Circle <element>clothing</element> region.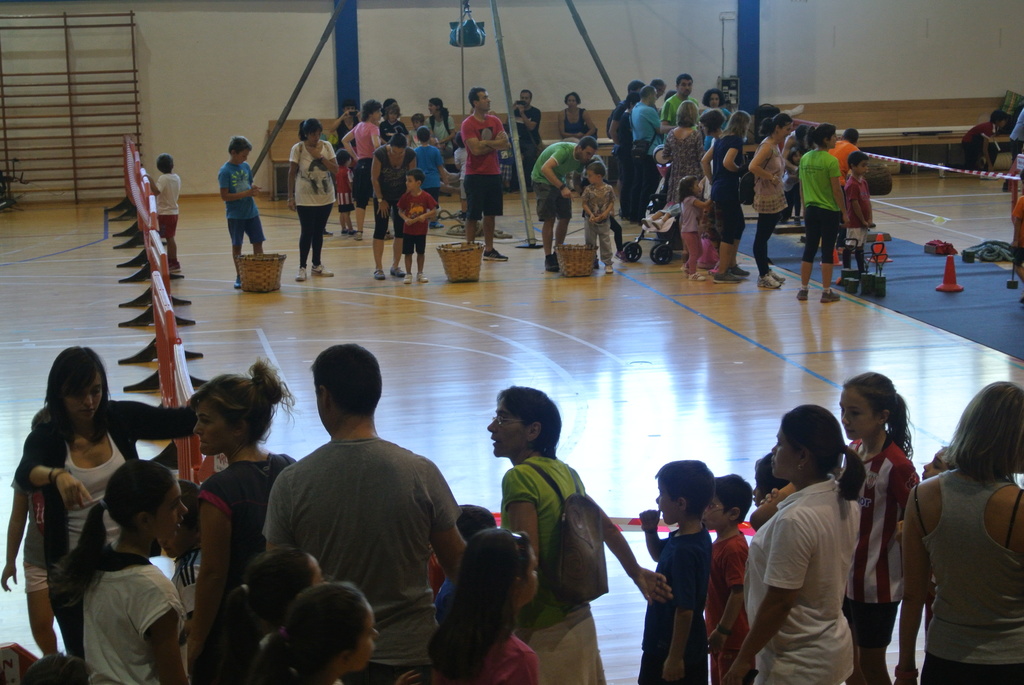
Region: (left=797, top=143, right=852, bottom=263).
